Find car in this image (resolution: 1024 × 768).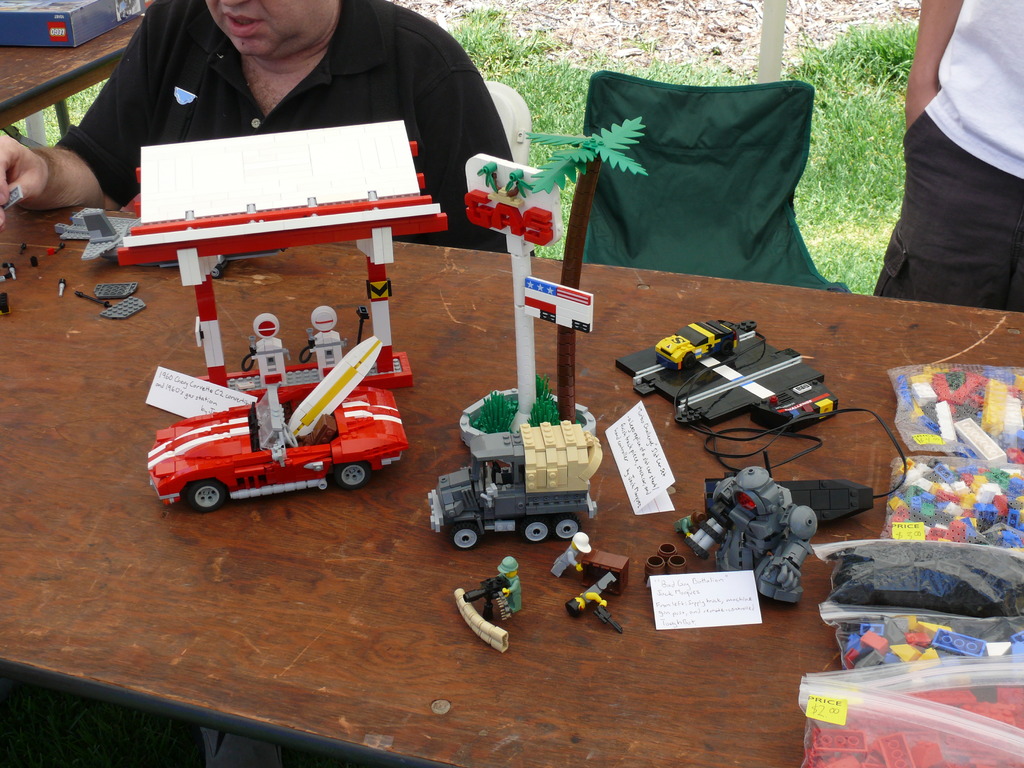
(left=143, top=383, right=406, bottom=516).
